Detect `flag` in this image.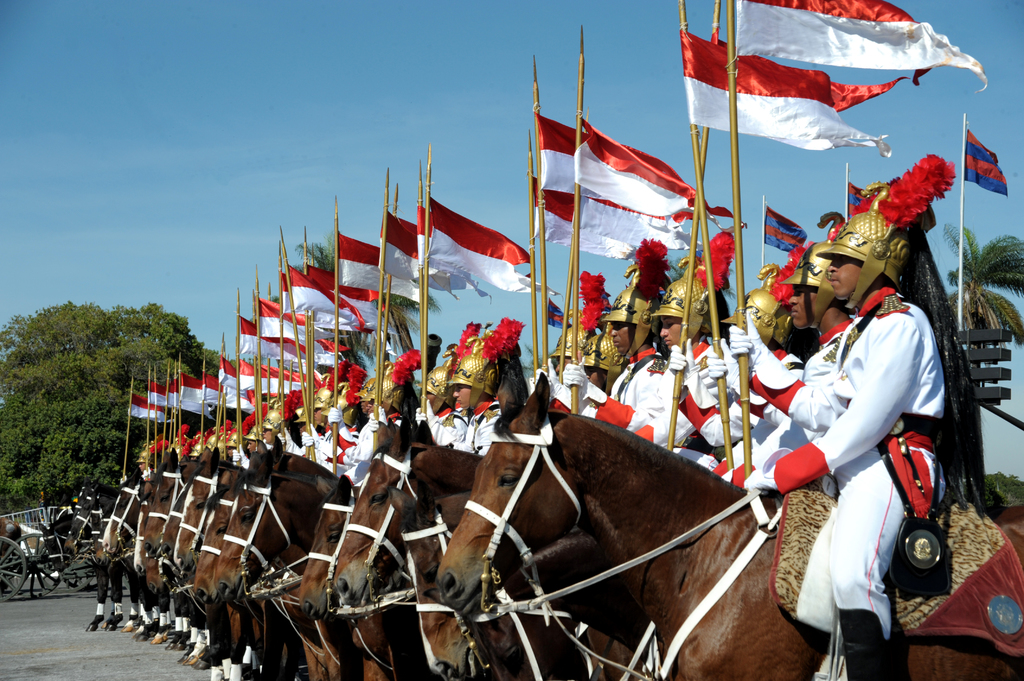
Detection: {"left": 220, "top": 359, "right": 248, "bottom": 396}.
